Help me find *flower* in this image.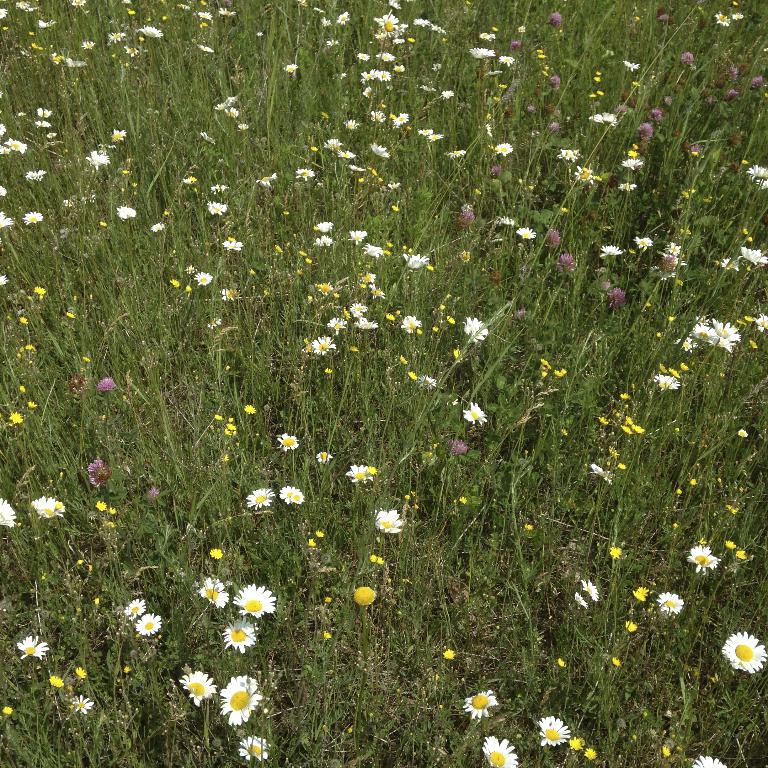
Found it: <bbox>533, 88, 540, 97</bbox>.
